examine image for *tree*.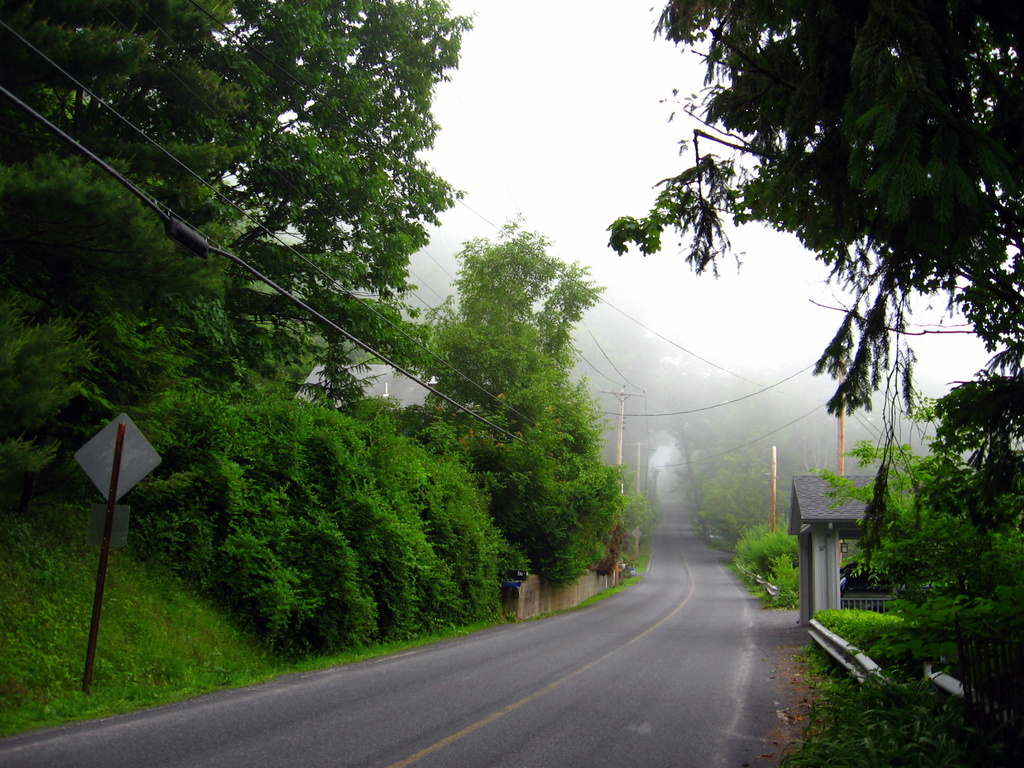
Examination result: {"left": 612, "top": 0, "right": 1023, "bottom": 500}.
